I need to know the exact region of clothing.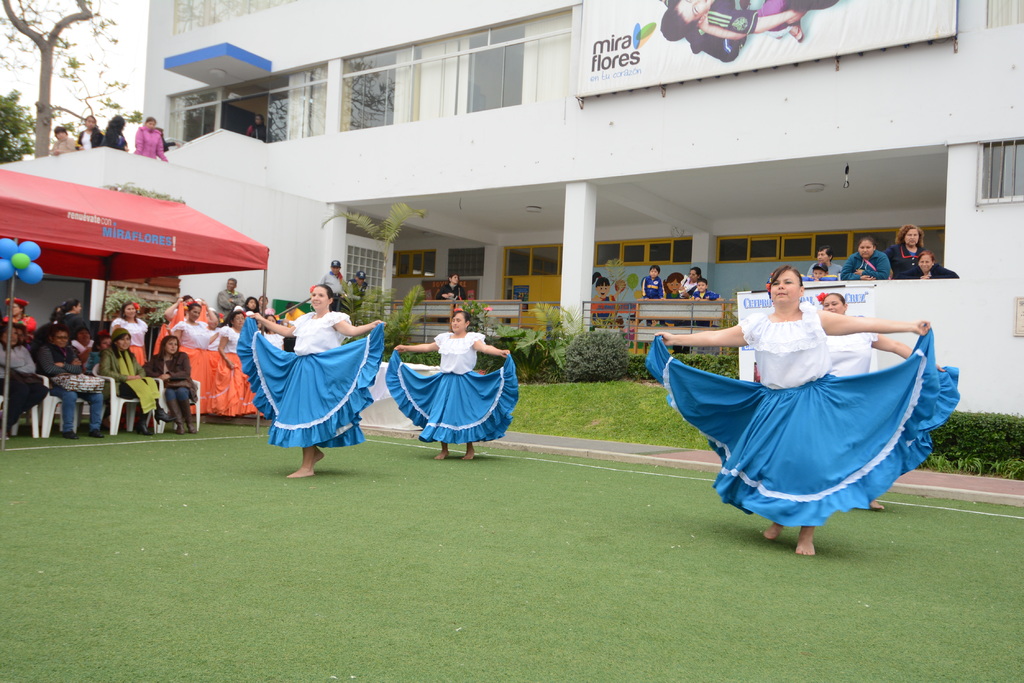
Region: 804,259,842,279.
